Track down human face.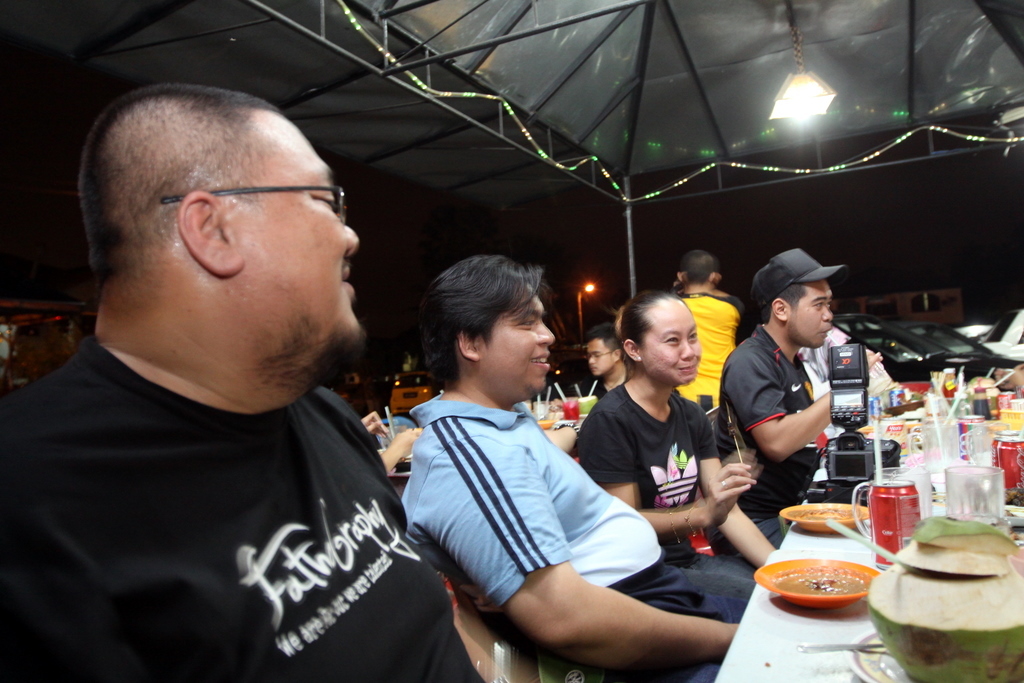
Tracked to detection(475, 280, 555, 395).
